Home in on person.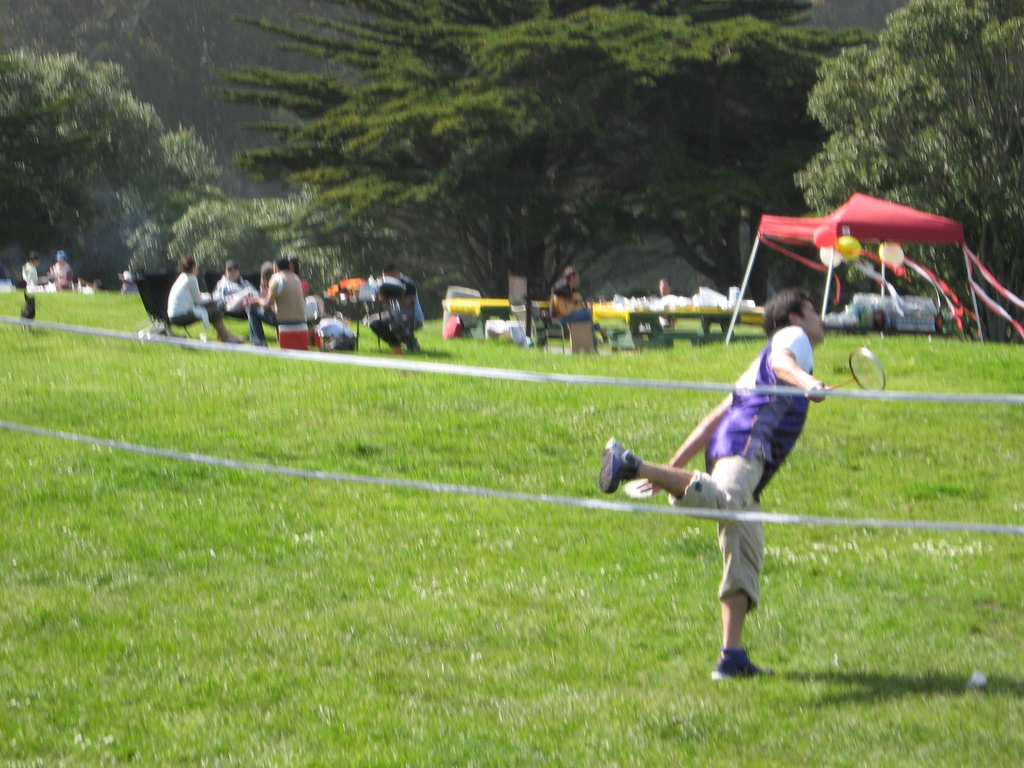
Homed in at x1=602, y1=282, x2=834, y2=678.
